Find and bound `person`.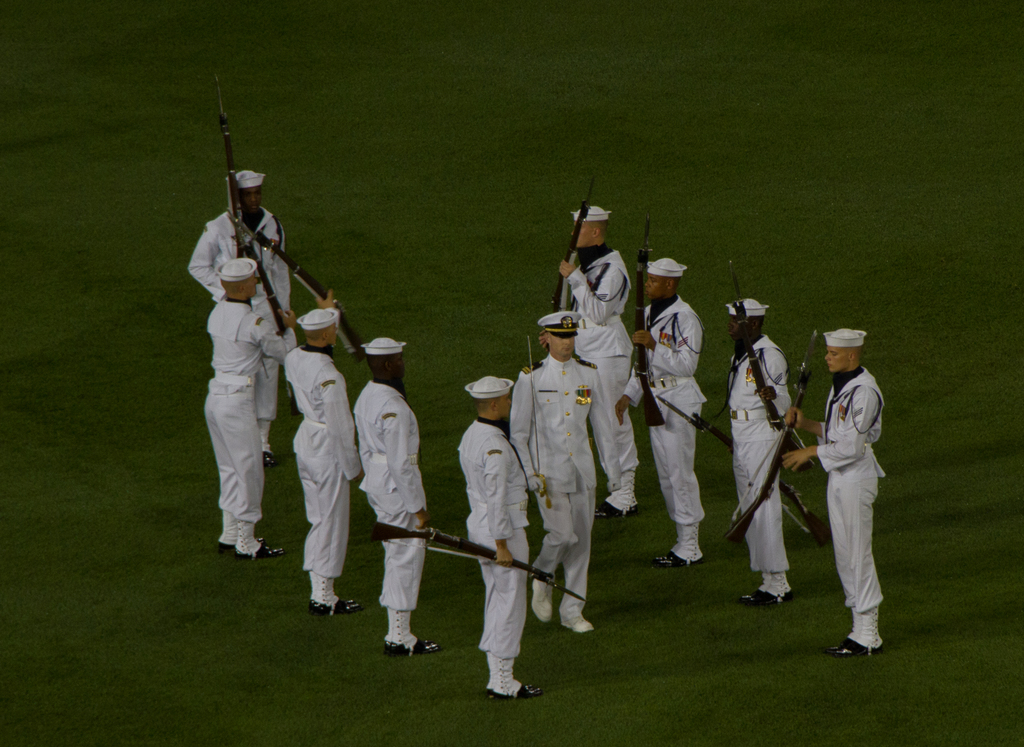
Bound: crop(282, 300, 373, 620).
